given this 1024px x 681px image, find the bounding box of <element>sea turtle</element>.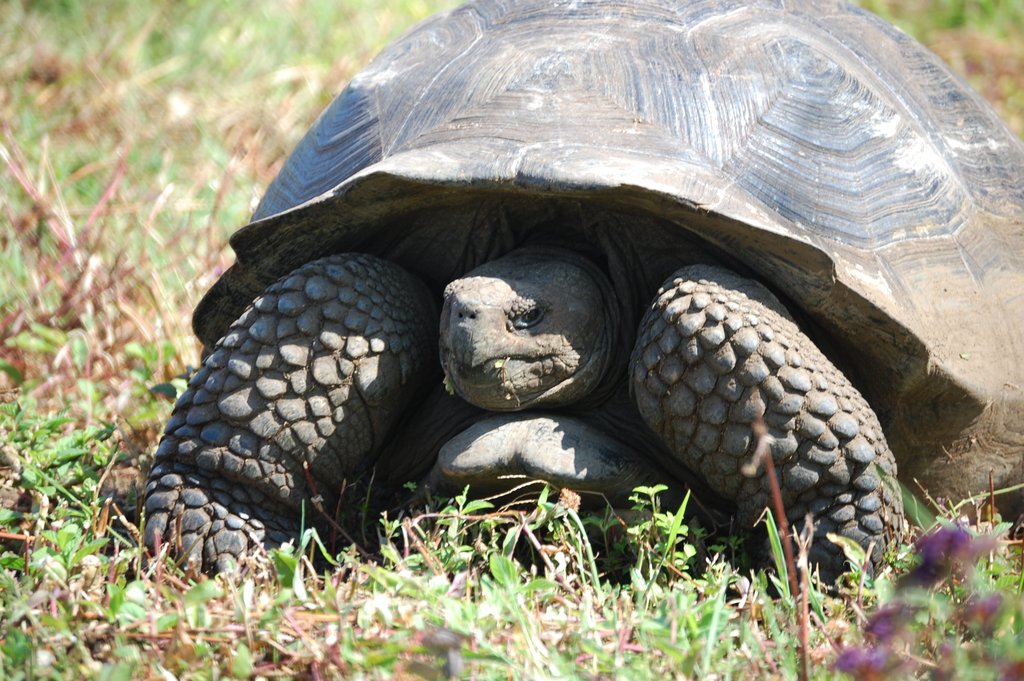
x1=135, y1=0, x2=1023, y2=577.
